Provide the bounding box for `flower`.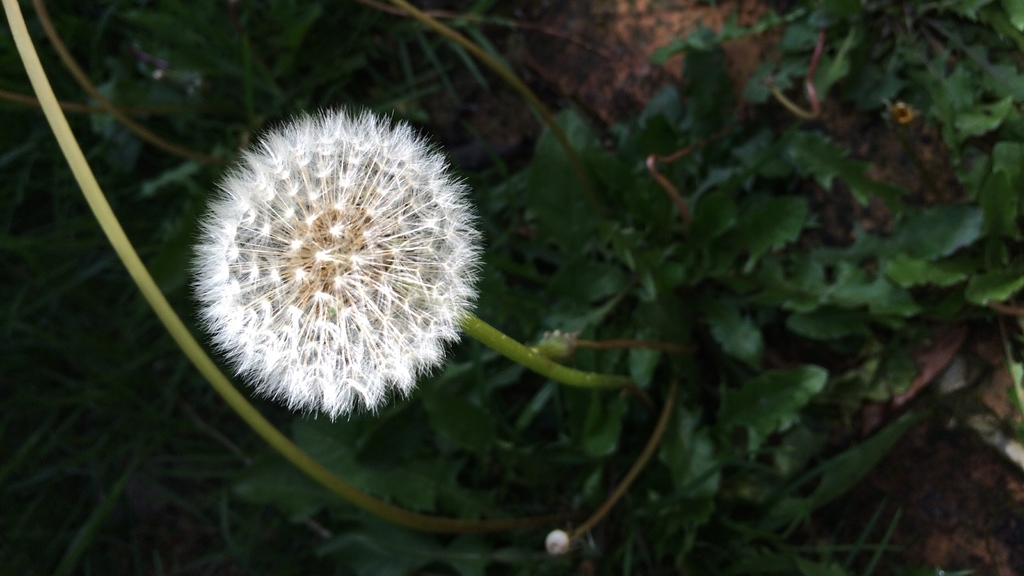
192:92:479:420.
